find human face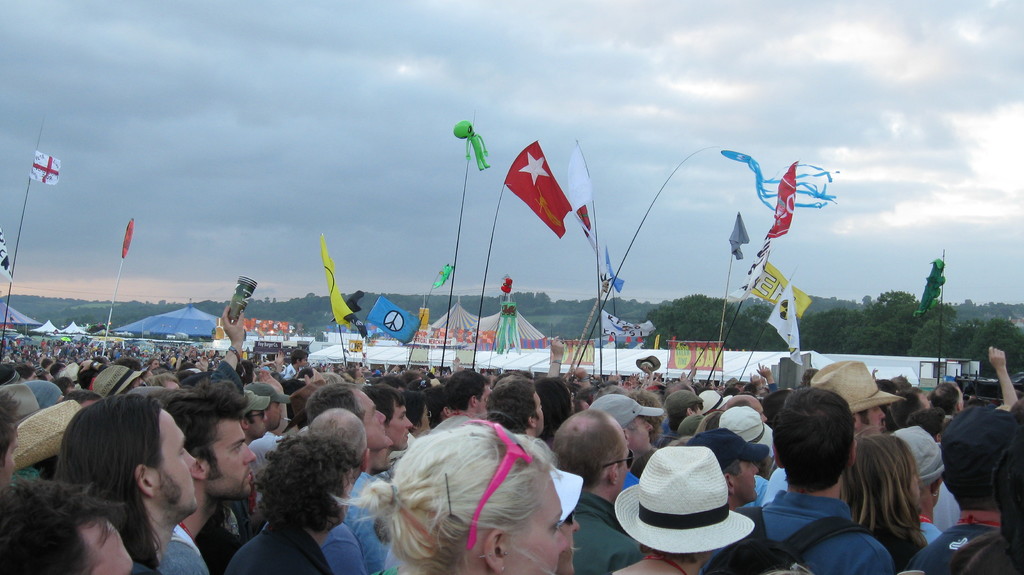
detection(356, 388, 394, 449)
